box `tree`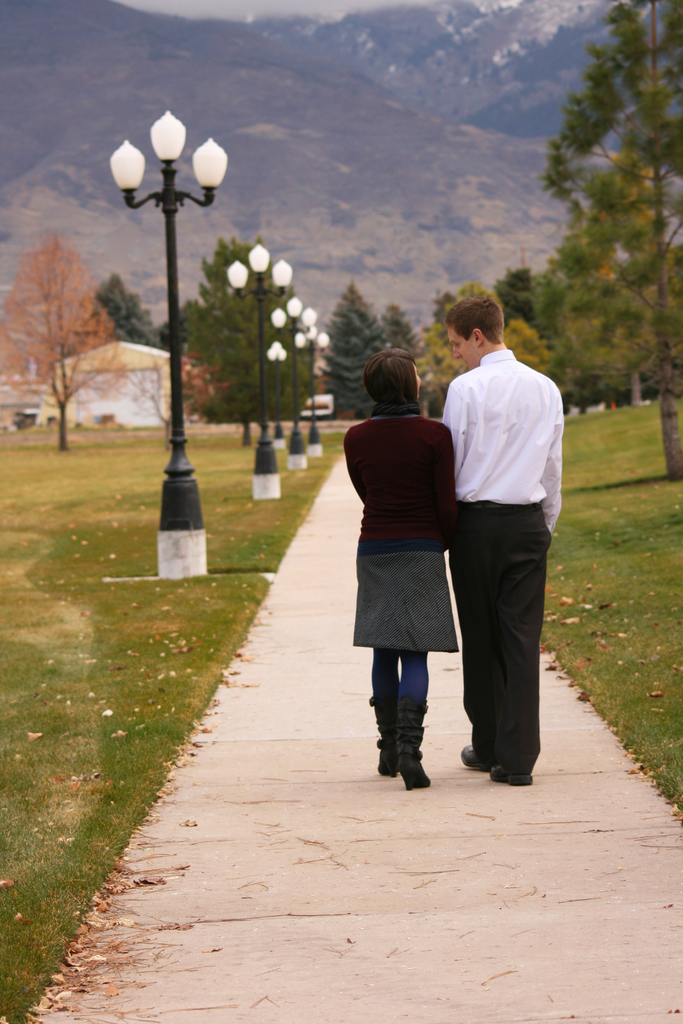
547:0:682:476
